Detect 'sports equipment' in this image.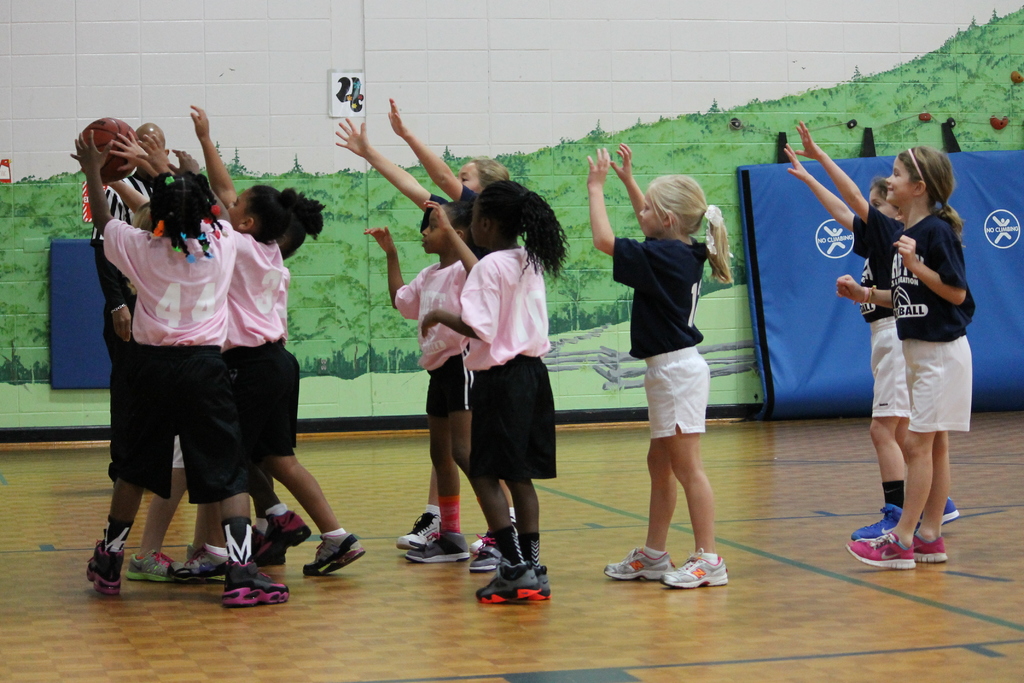
Detection: region(470, 534, 497, 572).
